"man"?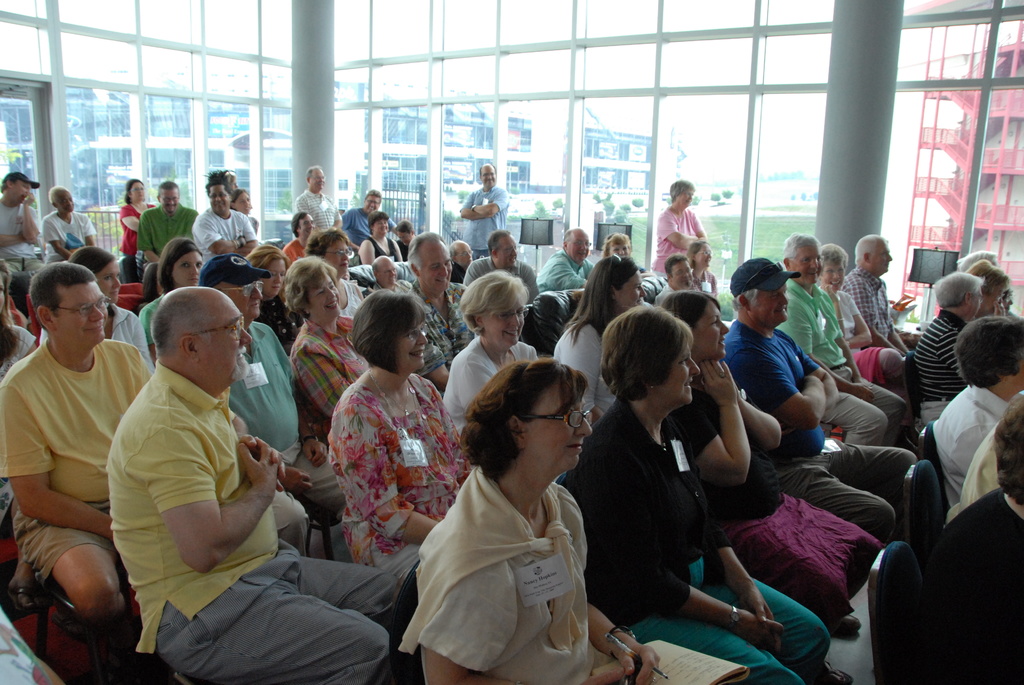
840, 235, 920, 356
